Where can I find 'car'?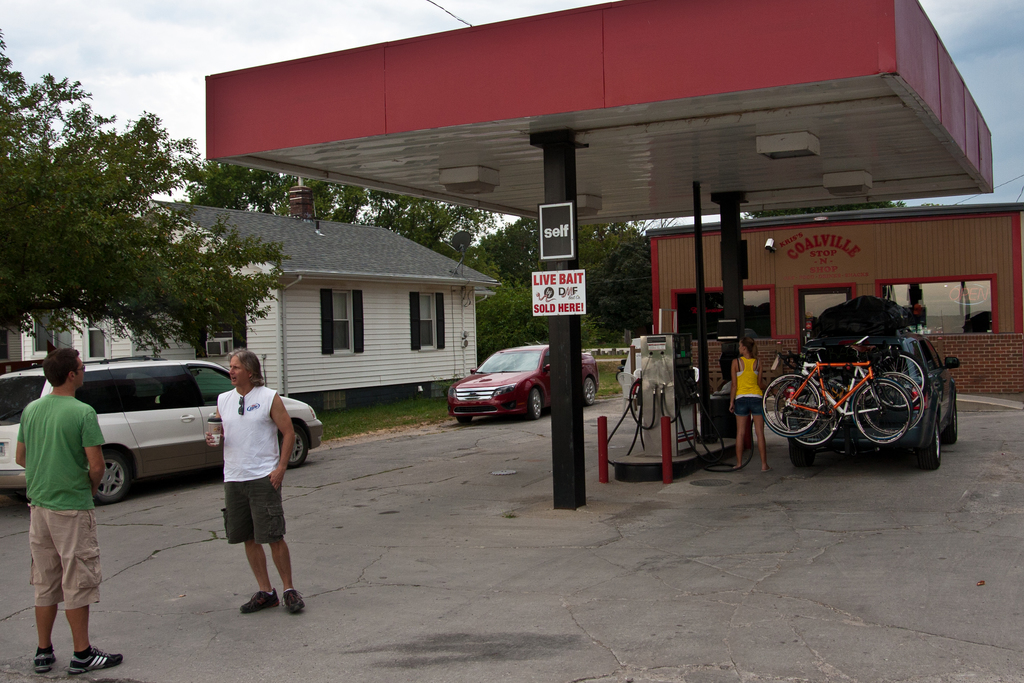
You can find it at {"x1": 450, "y1": 340, "x2": 598, "y2": 415}.
